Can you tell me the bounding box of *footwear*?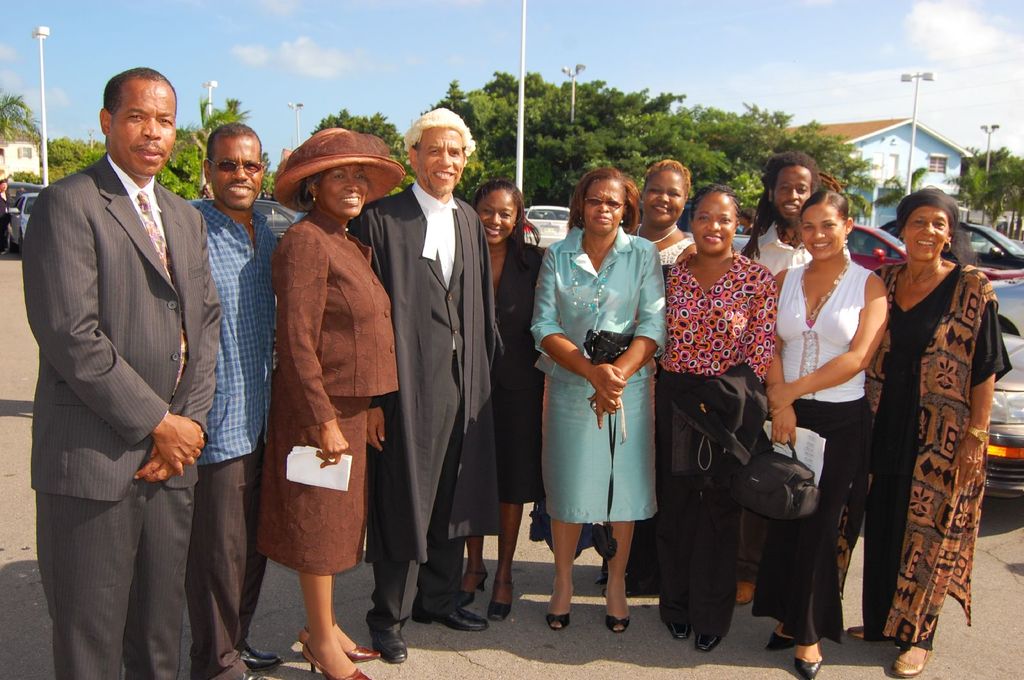
760 632 794 651.
